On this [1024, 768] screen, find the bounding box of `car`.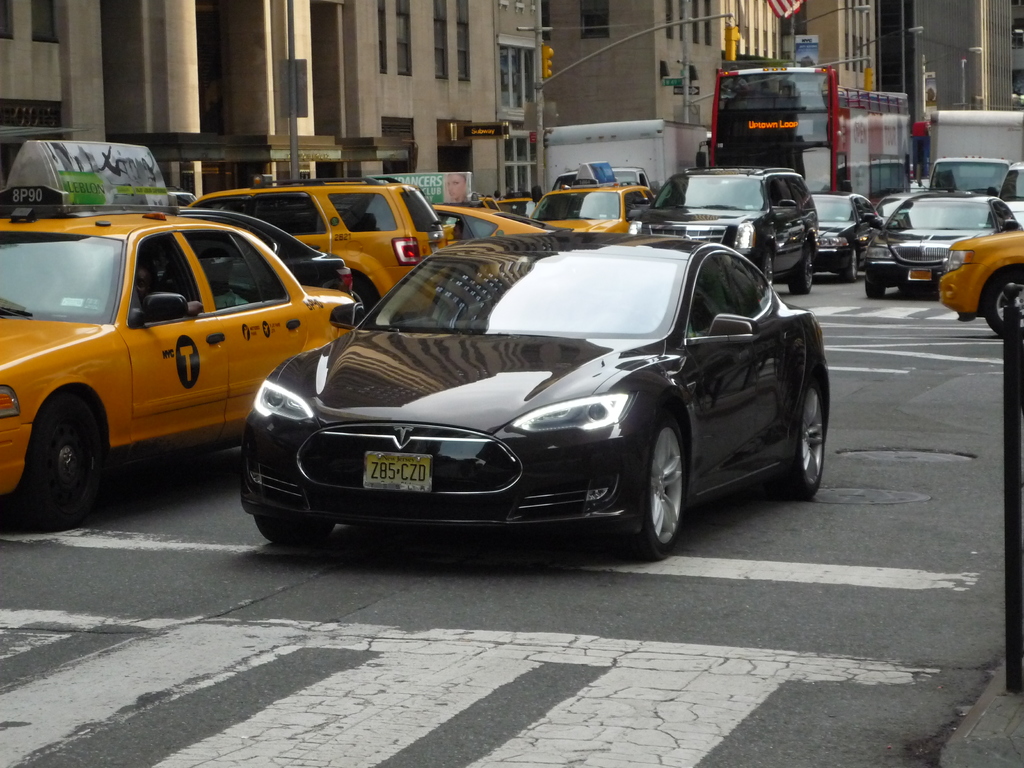
Bounding box: rect(428, 203, 559, 256).
